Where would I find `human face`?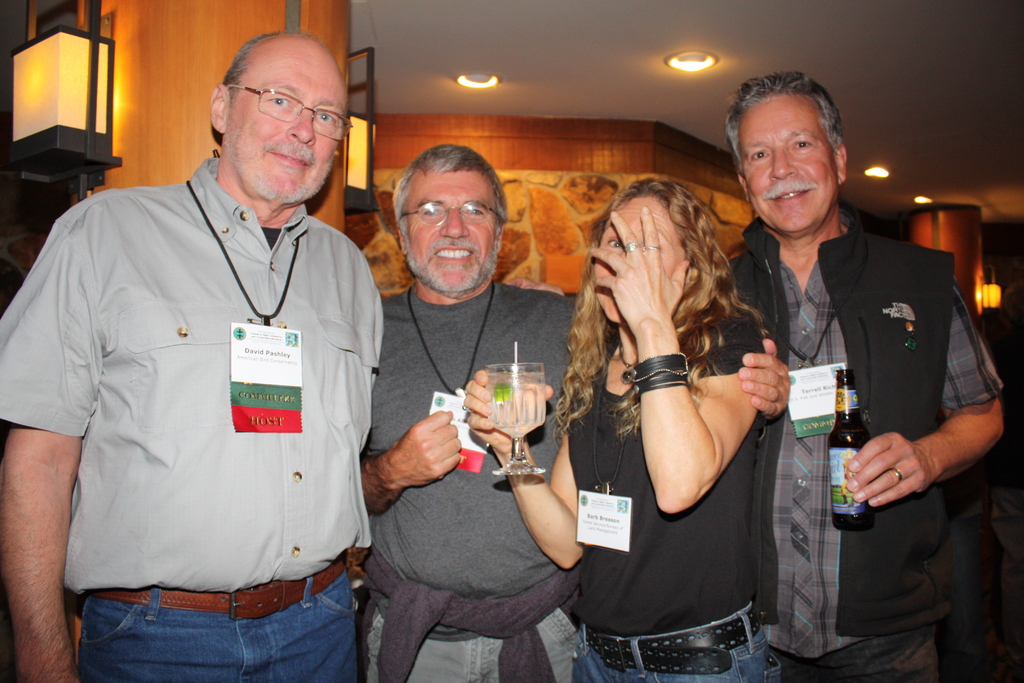
At Rect(409, 169, 504, 293).
